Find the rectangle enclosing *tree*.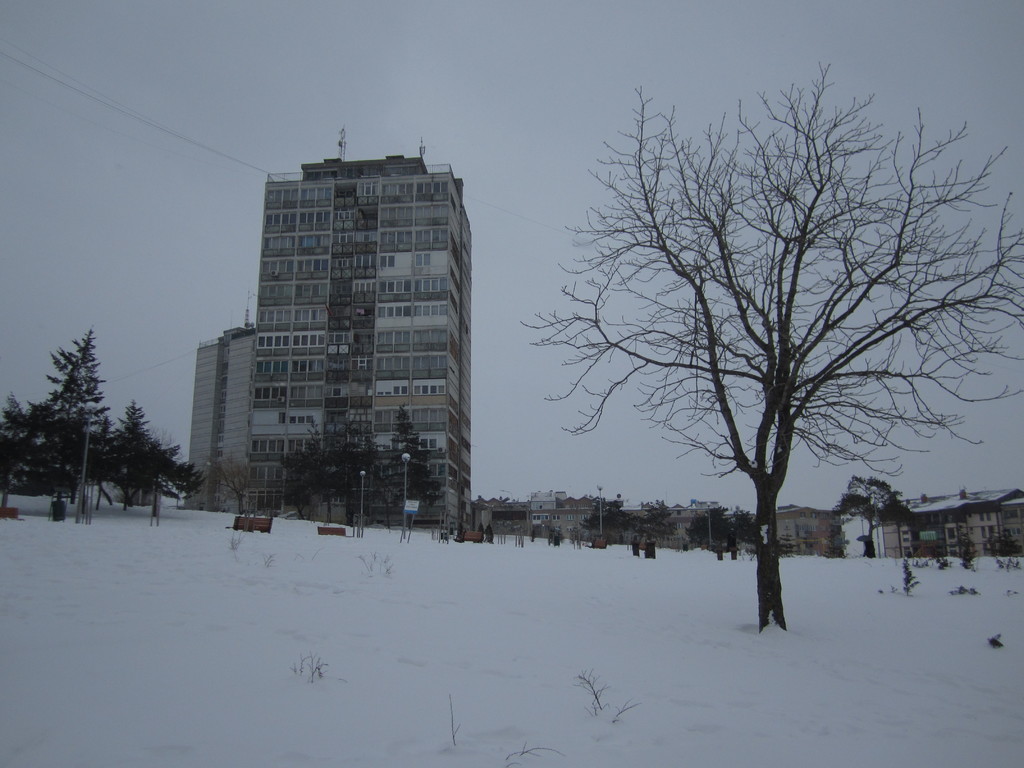
bbox=(13, 328, 109, 532).
